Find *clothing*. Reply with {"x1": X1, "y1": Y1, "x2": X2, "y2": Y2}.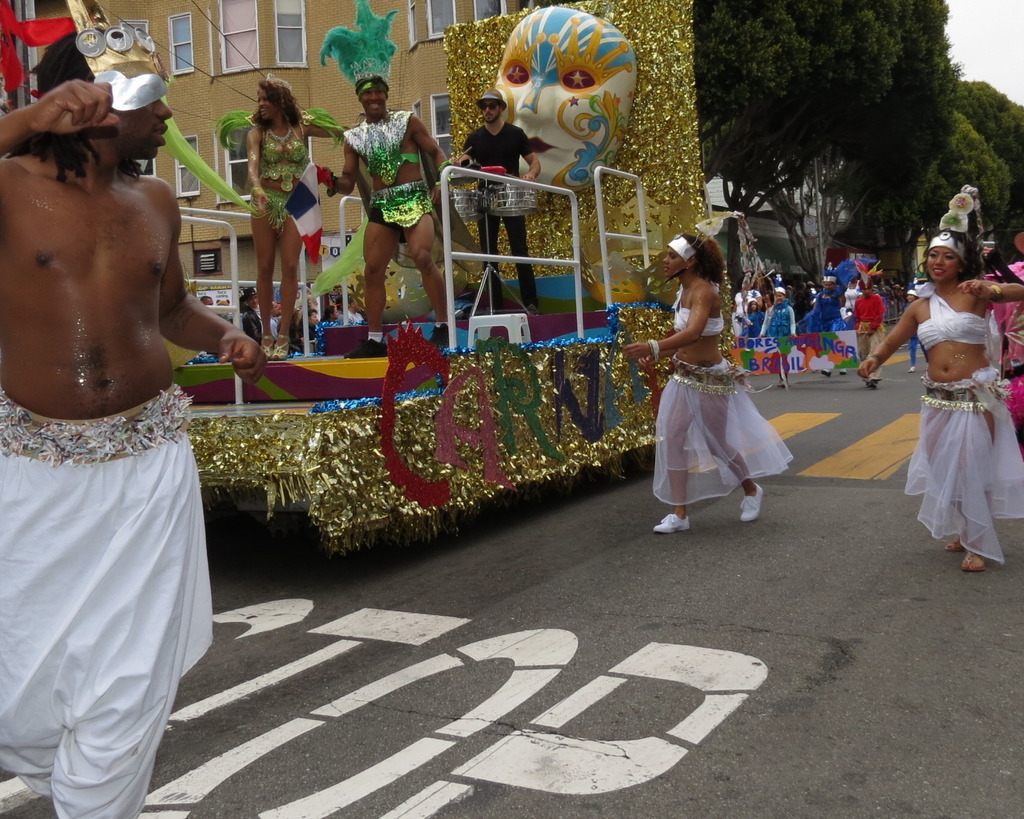
{"x1": 646, "y1": 286, "x2": 781, "y2": 501}.
